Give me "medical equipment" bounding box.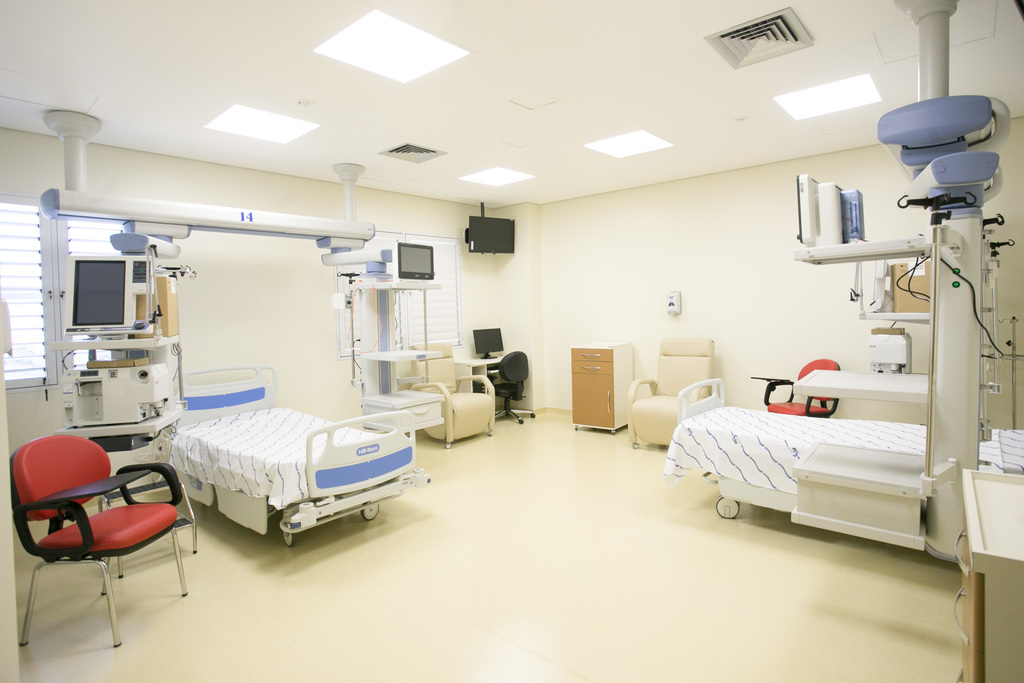
crop(48, 252, 186, 484).
